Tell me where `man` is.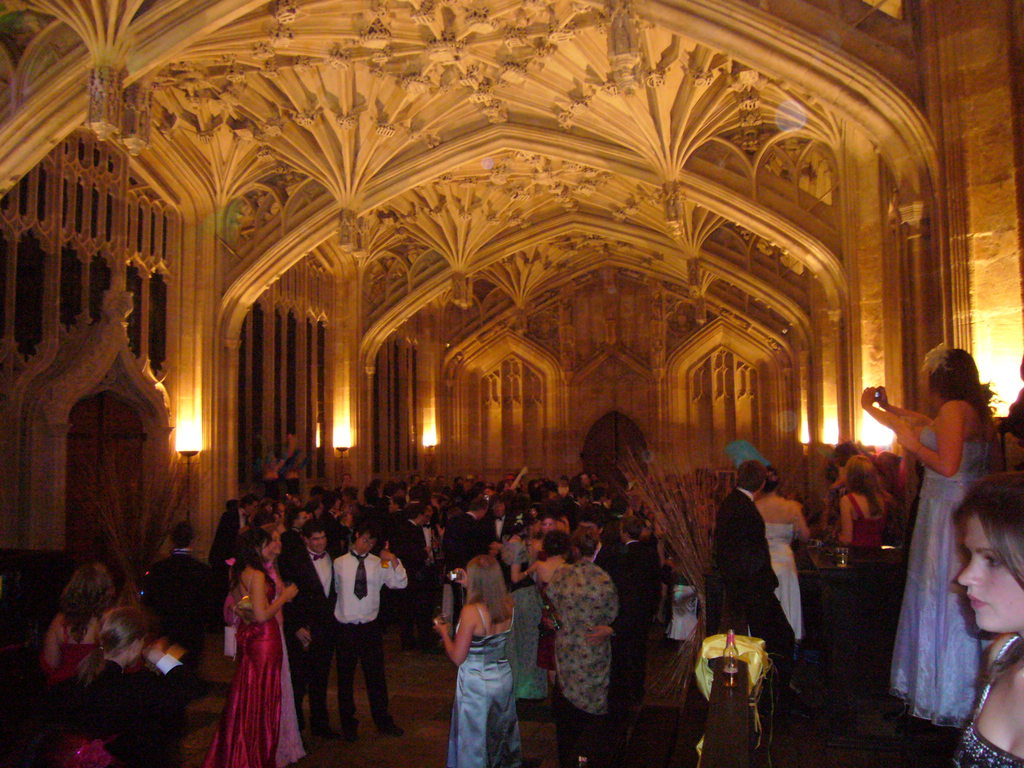
`man` is at 206, 488, 257, 578.
